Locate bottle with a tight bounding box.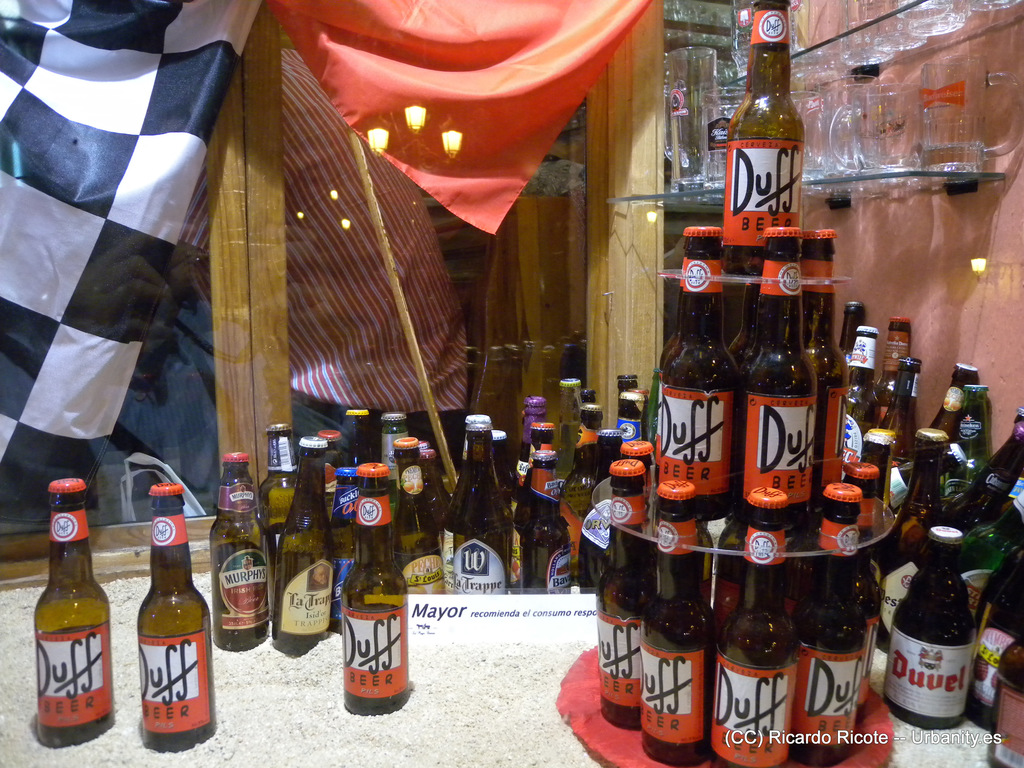
locate(110, 527, 199, 753).
